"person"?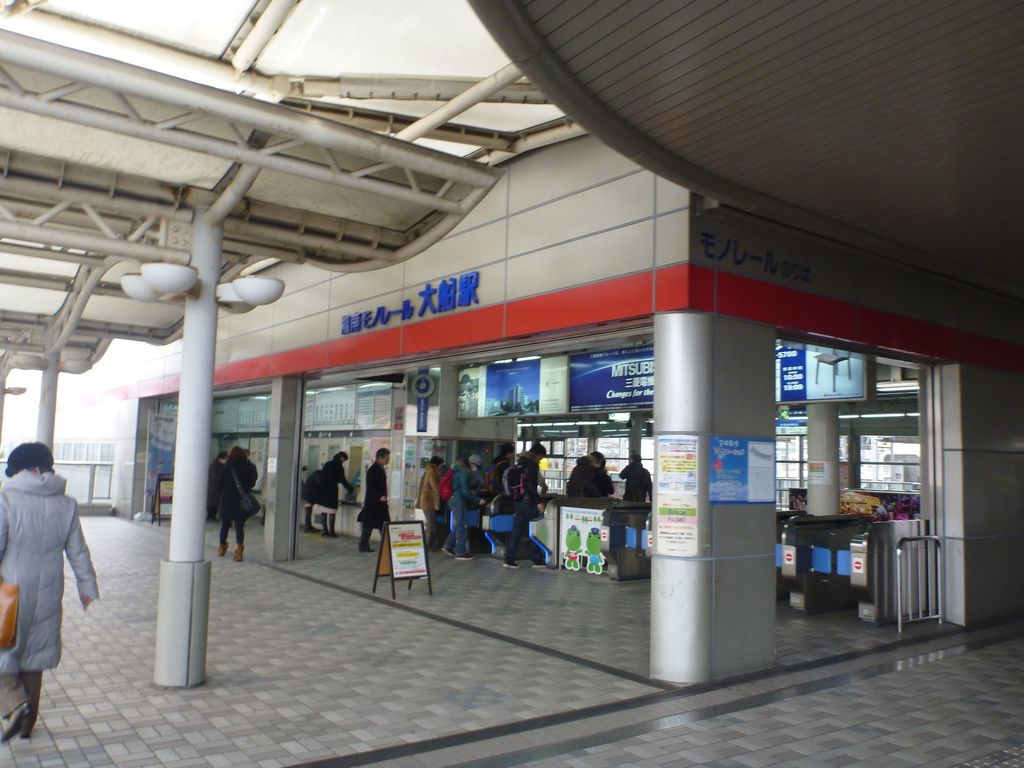
bbox=(417, 455, 441, 545)
